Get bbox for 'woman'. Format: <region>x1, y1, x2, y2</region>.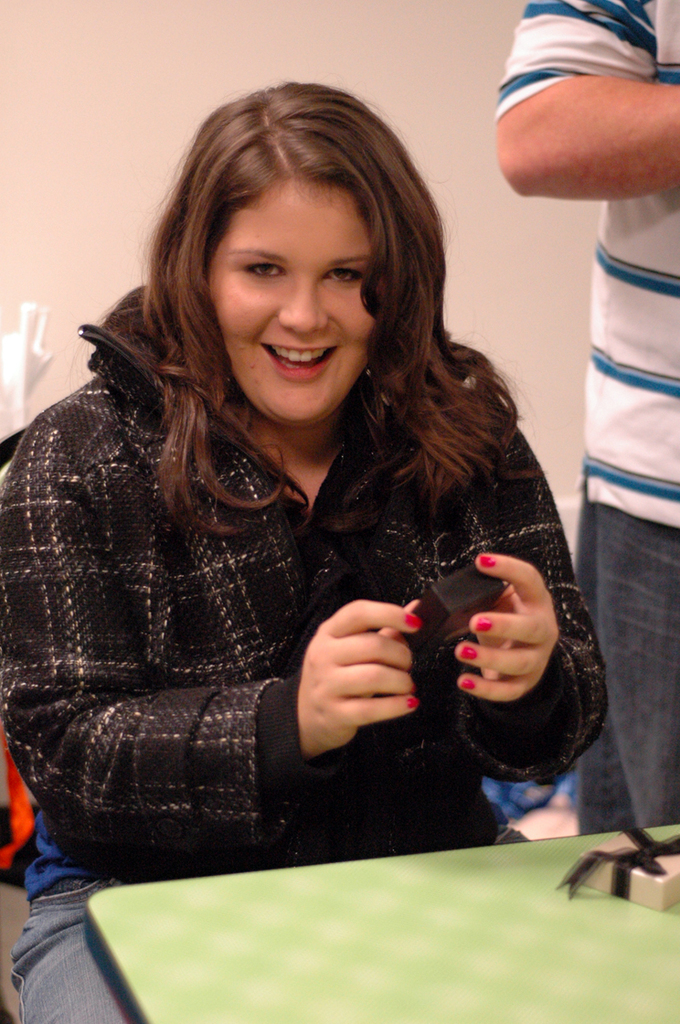
<region>0, 65, 635, 923</region>.
